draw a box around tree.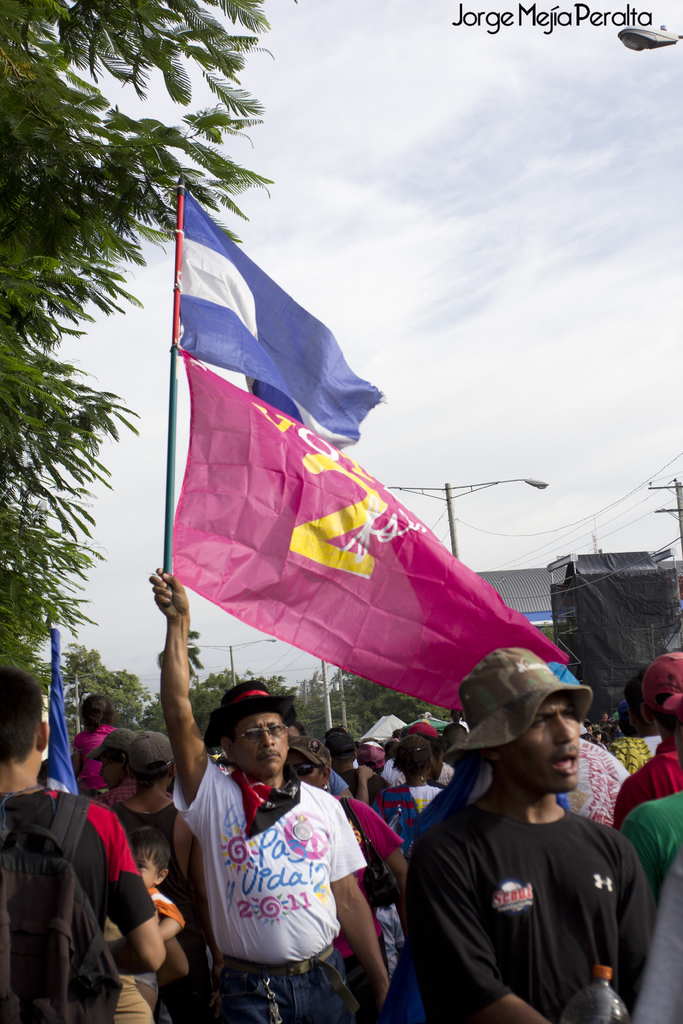
l=353, t=676, r=456, b=742.
